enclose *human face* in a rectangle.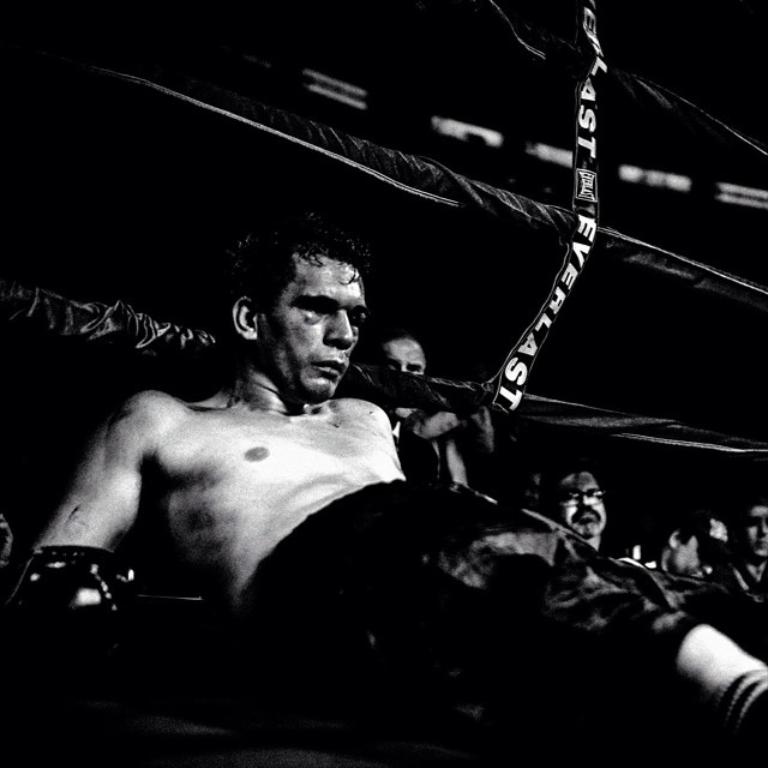
271, 250, 366, 398.
